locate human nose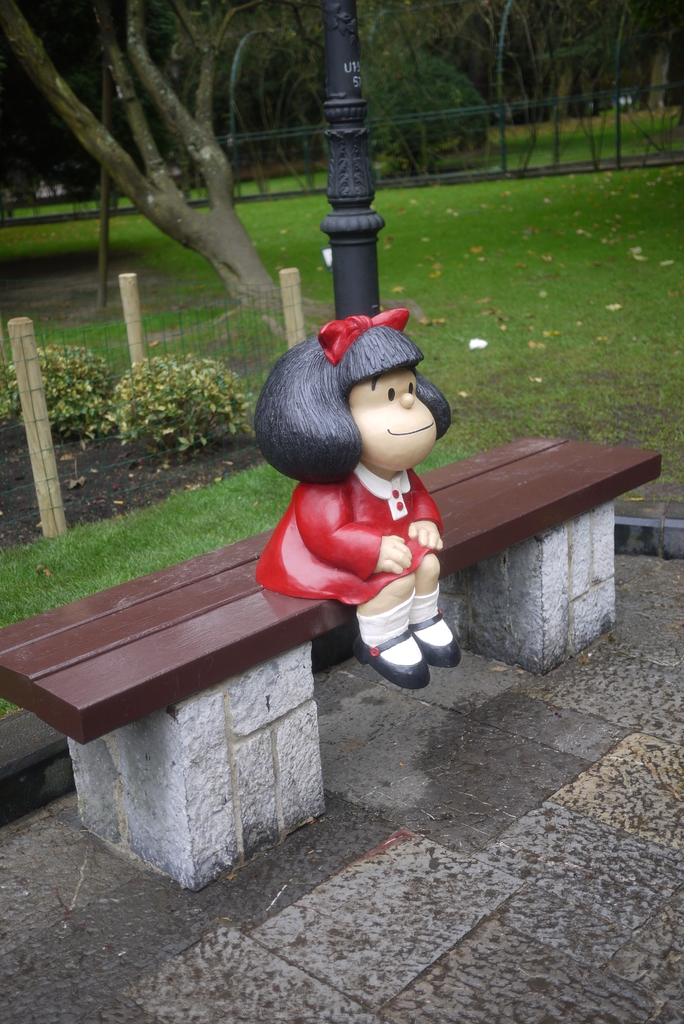
395,391,419,409
